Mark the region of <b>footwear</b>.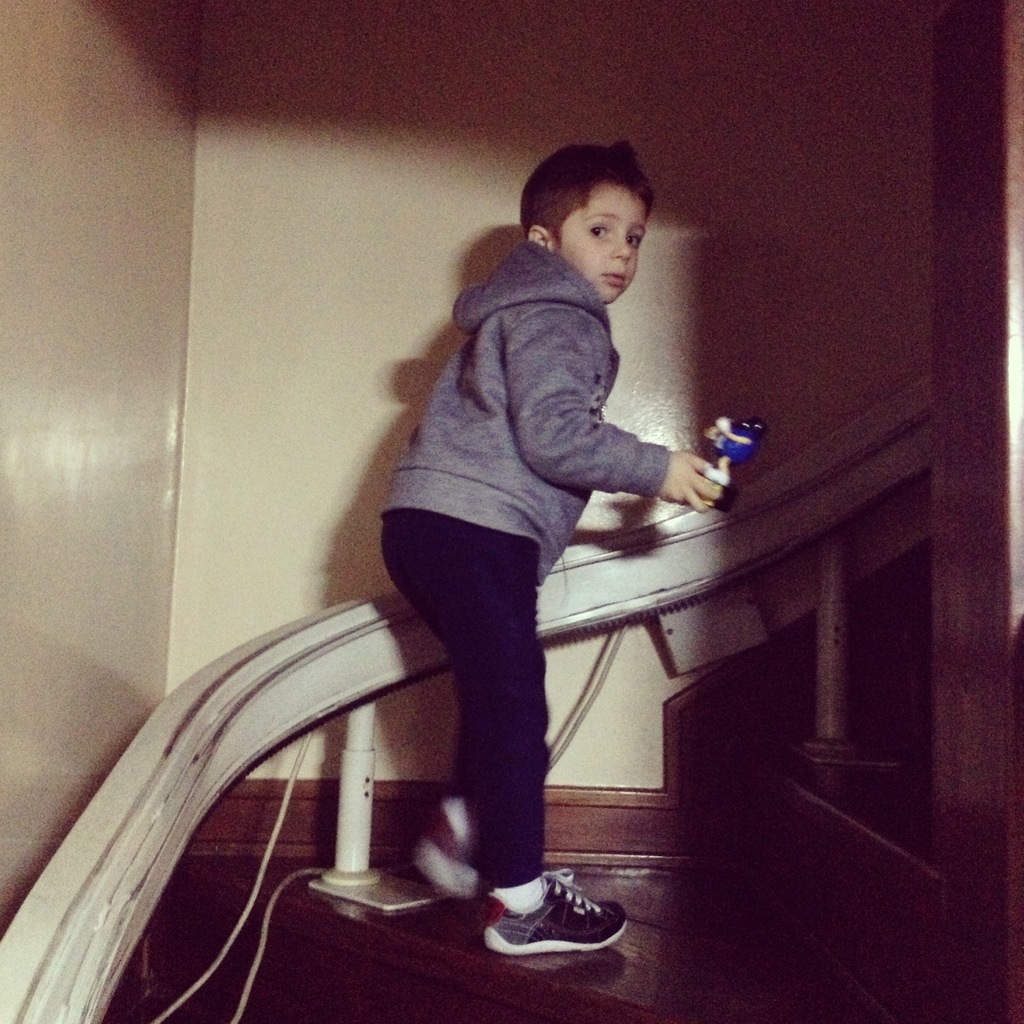
Region: left=470, top=882, right=622, bottom=977.
